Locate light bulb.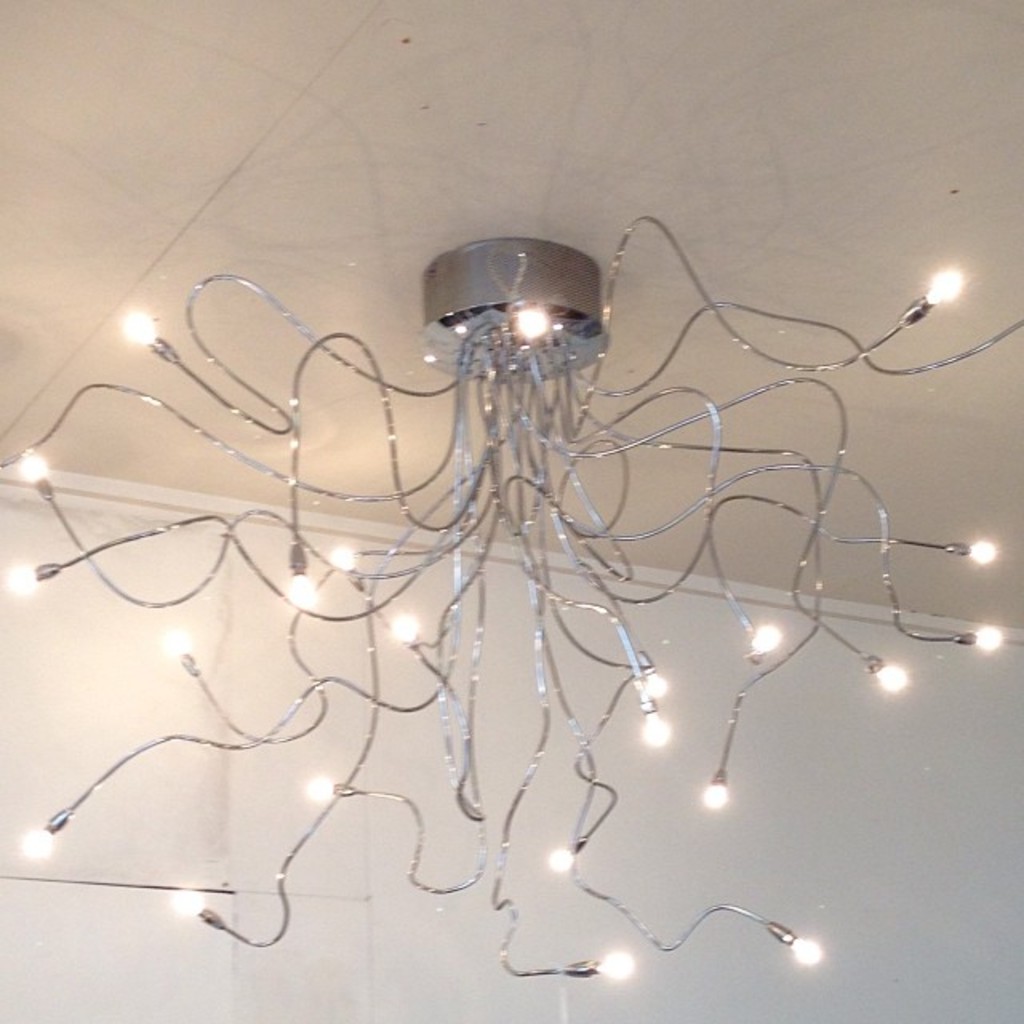
Bounding box: bbox(640, 696, 670, 746).
